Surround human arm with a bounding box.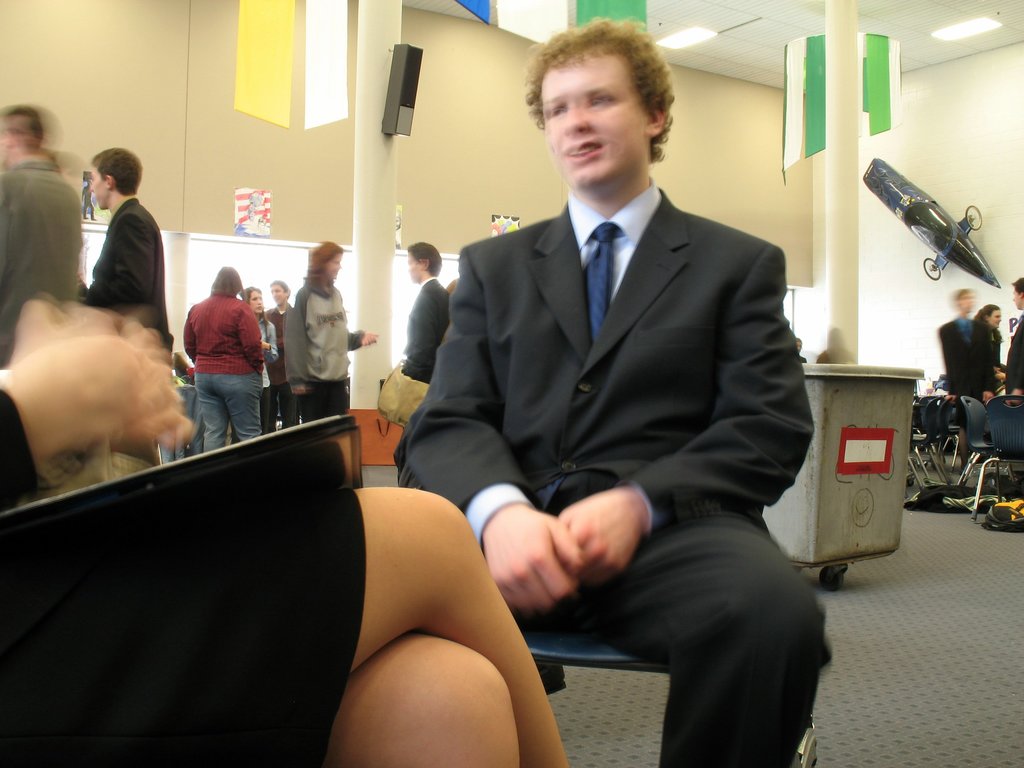
box=[1006, 320, 1023, 404].
